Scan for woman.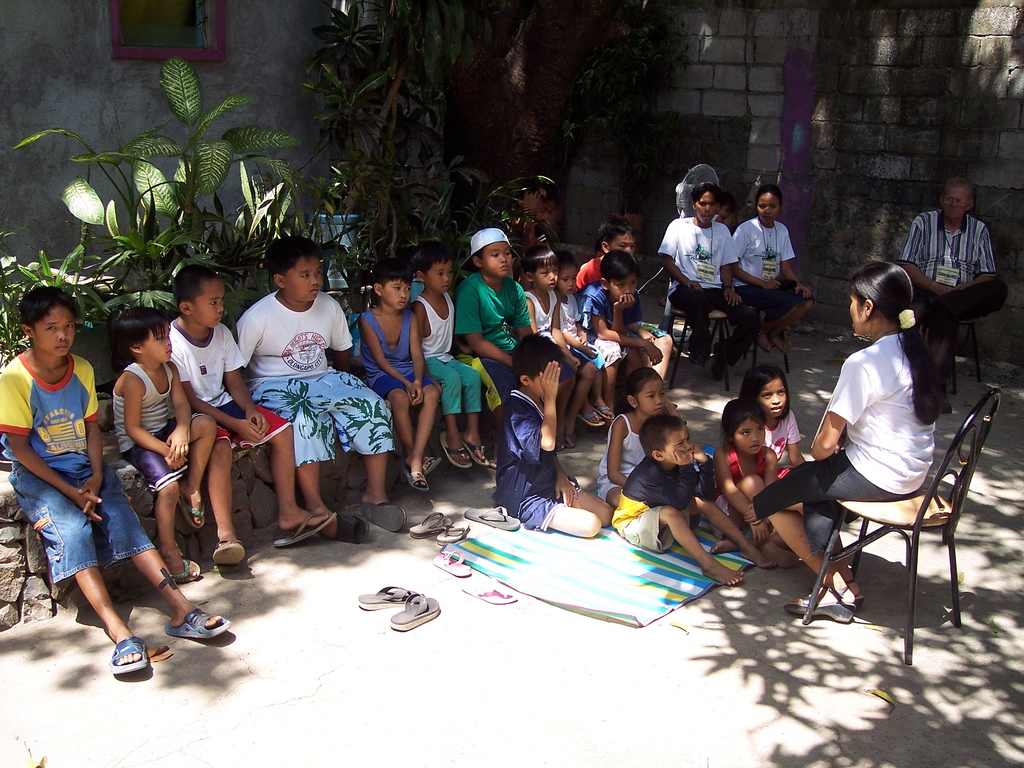
Scan result: left=731, top=188, right=813, bottom=356.
